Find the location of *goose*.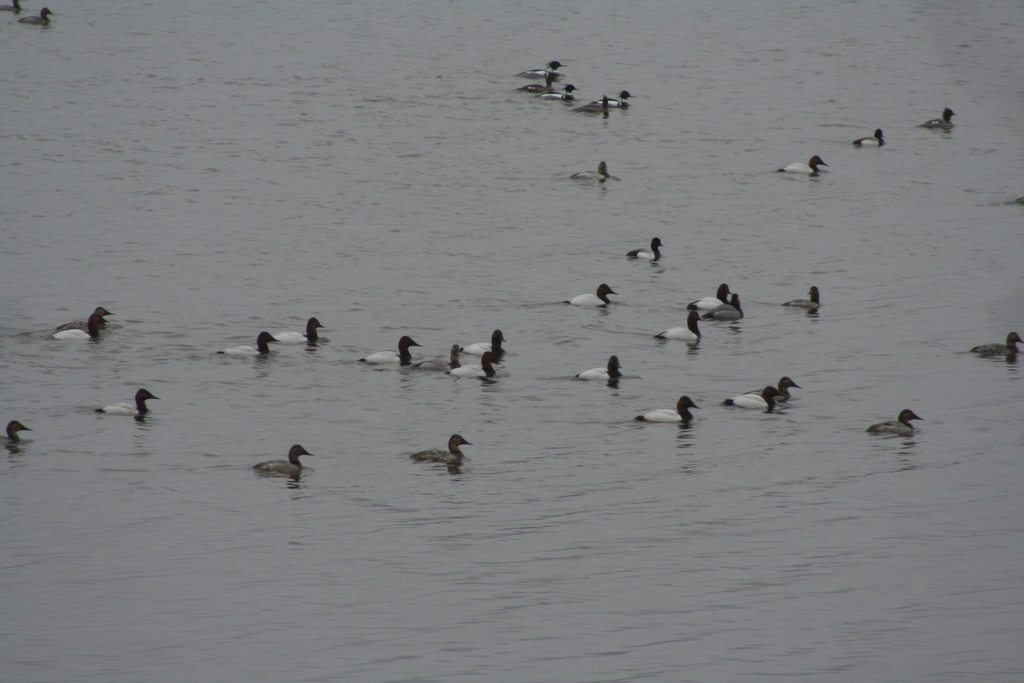
Location: locate(214, 325, 286, 358).
